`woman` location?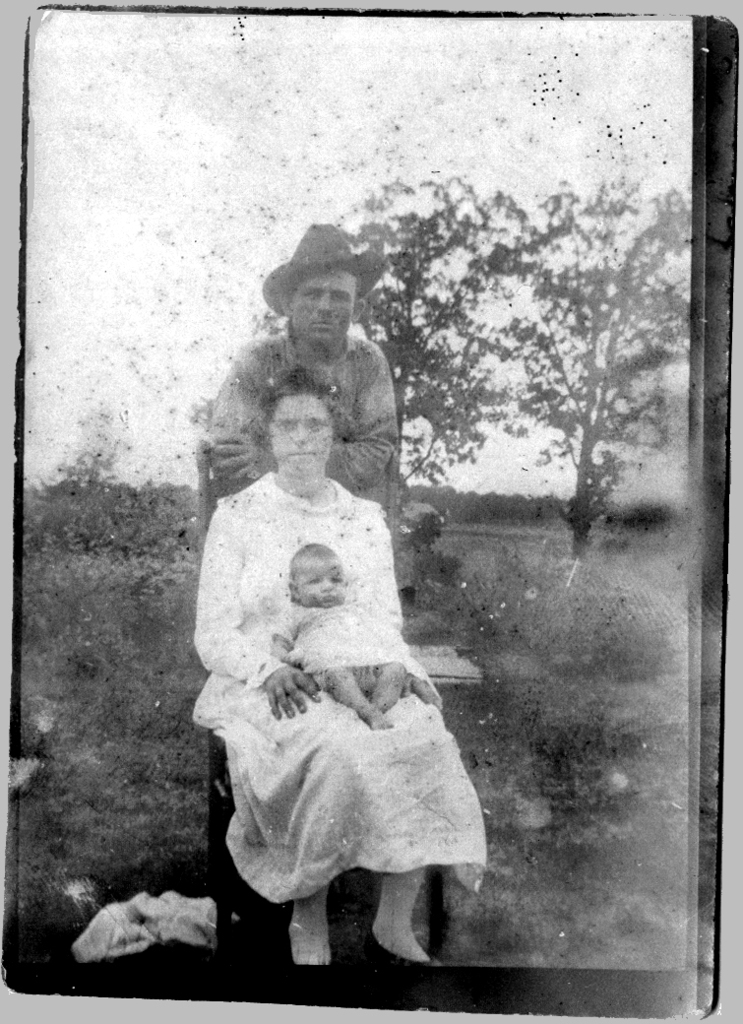
{"x1": 172, "y1": 231, "x2": 491, "y2": 982}
